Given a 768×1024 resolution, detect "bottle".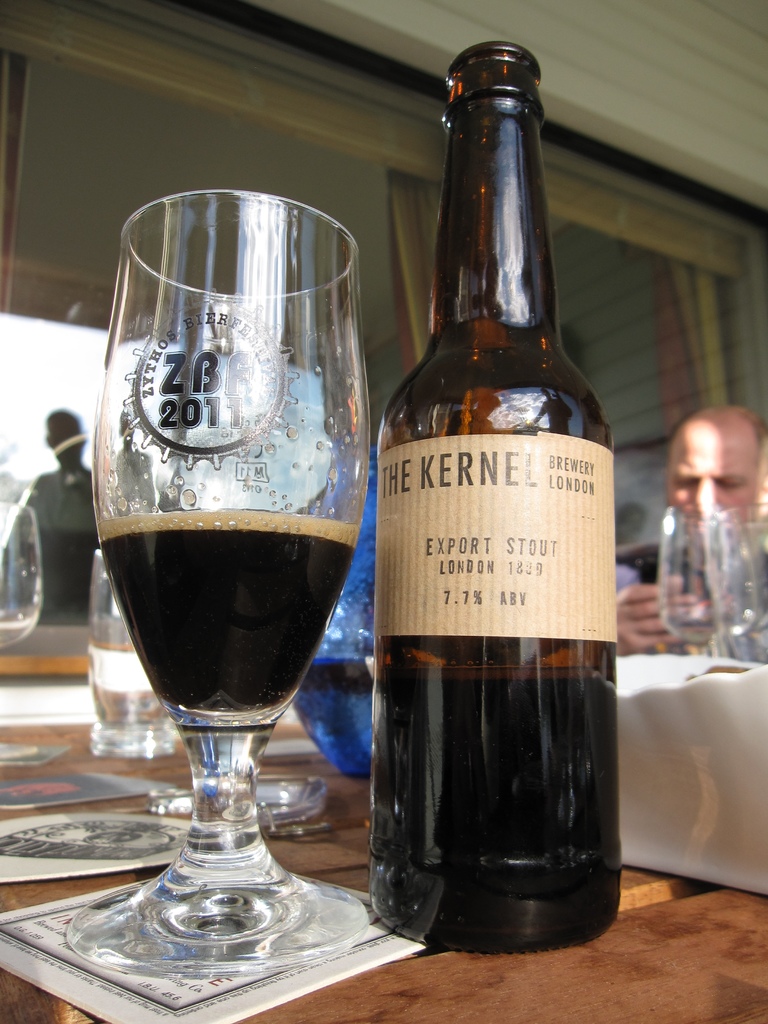
left=367, top=70, right=628, bottom=962.
